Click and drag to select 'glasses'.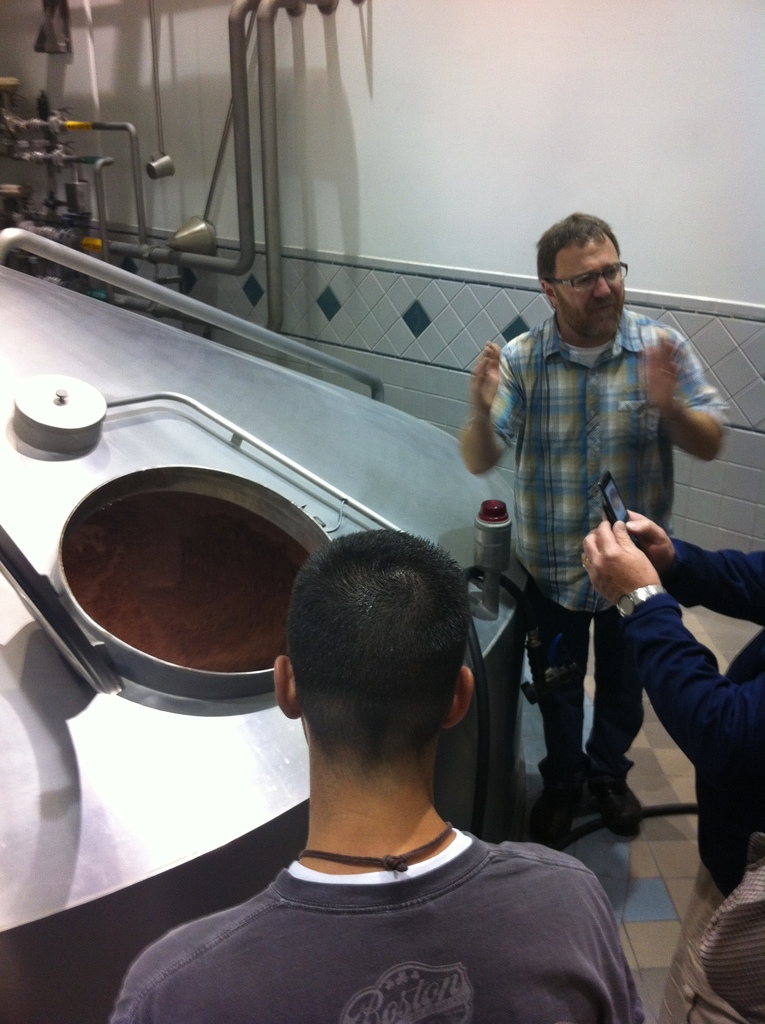
Selection: [x1=551, y1=262, x2=629, y2=295].
